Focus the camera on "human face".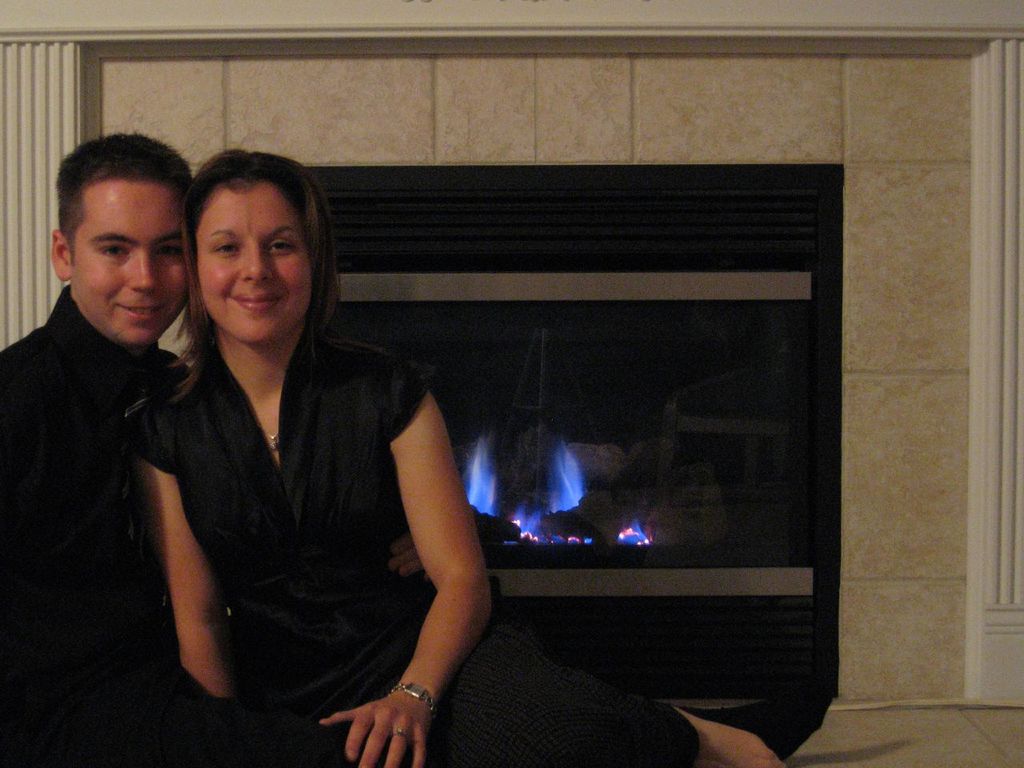
Focus region: select_region(197, 192, 311, 344).
